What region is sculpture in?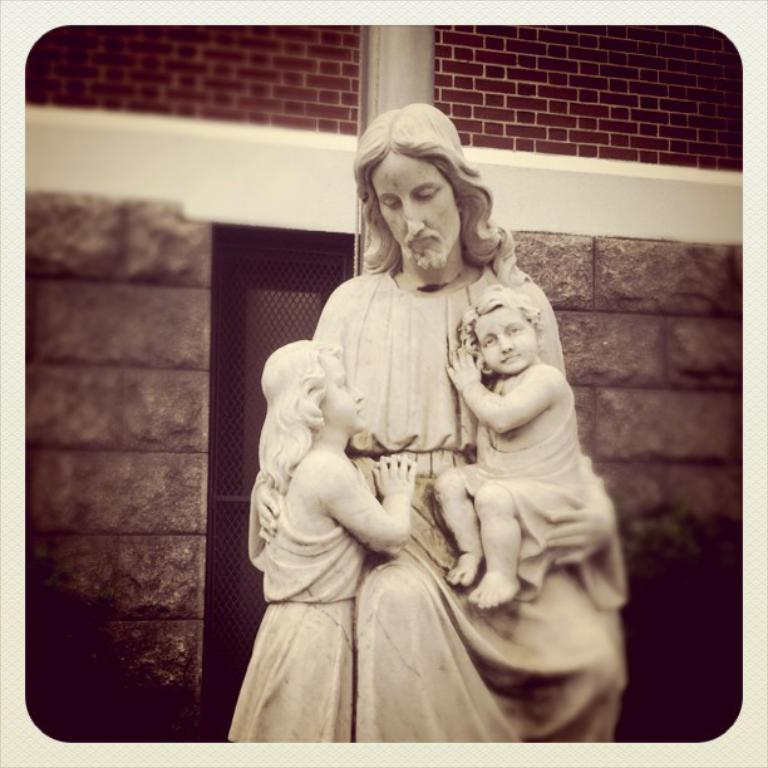
433:279:645:639.
